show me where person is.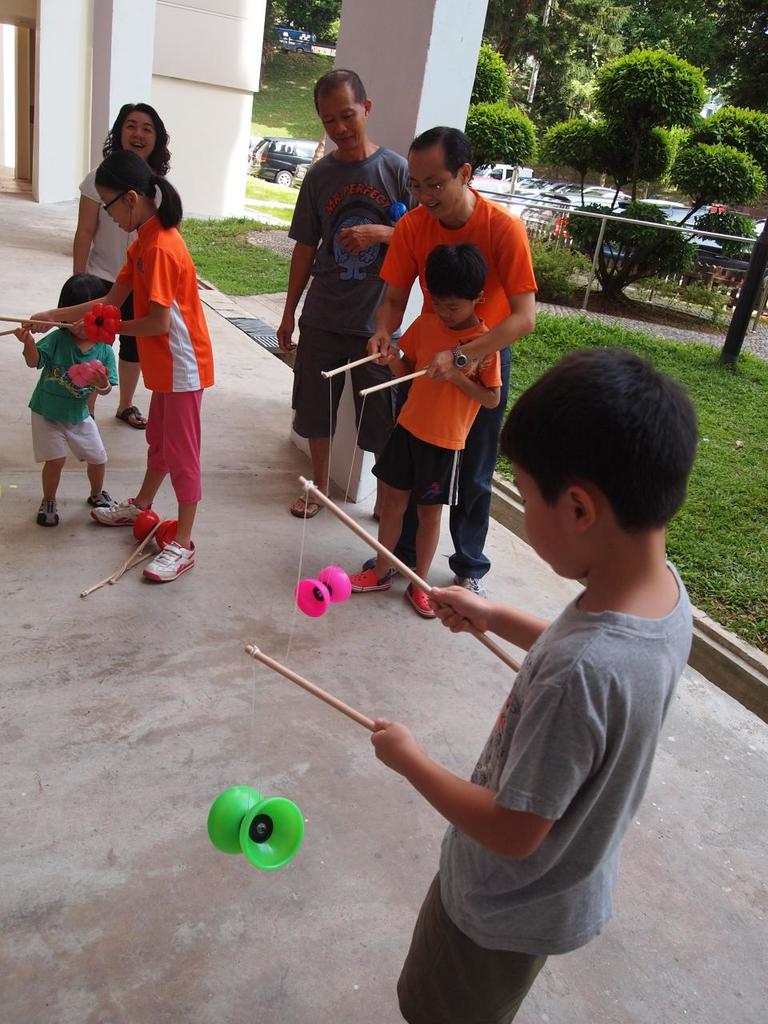
person is at crop(370, 345, 695, 1023).
